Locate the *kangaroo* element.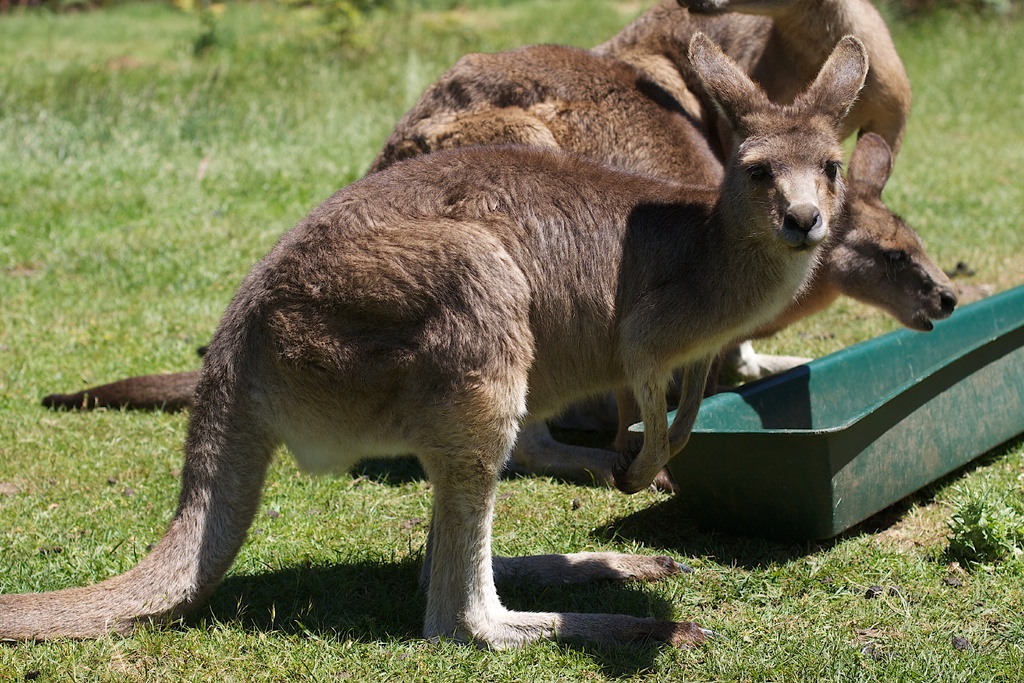
Element bbox: <box>37,46,742,395</box>.
